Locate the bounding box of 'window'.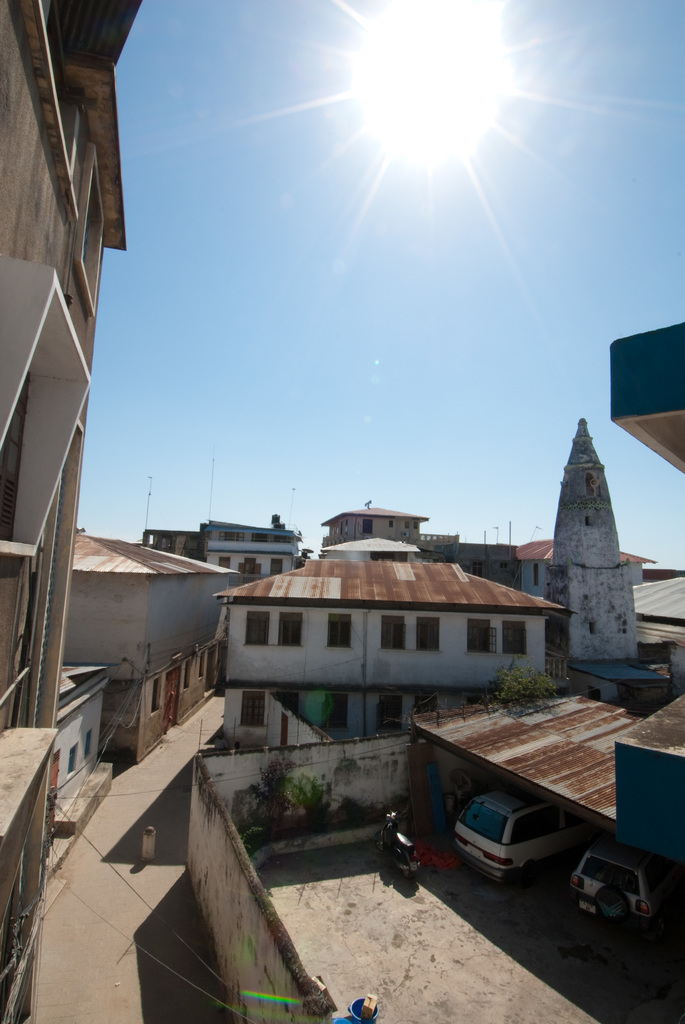
Bounding box: [left=246, top=612, right=269, bottom=648].
